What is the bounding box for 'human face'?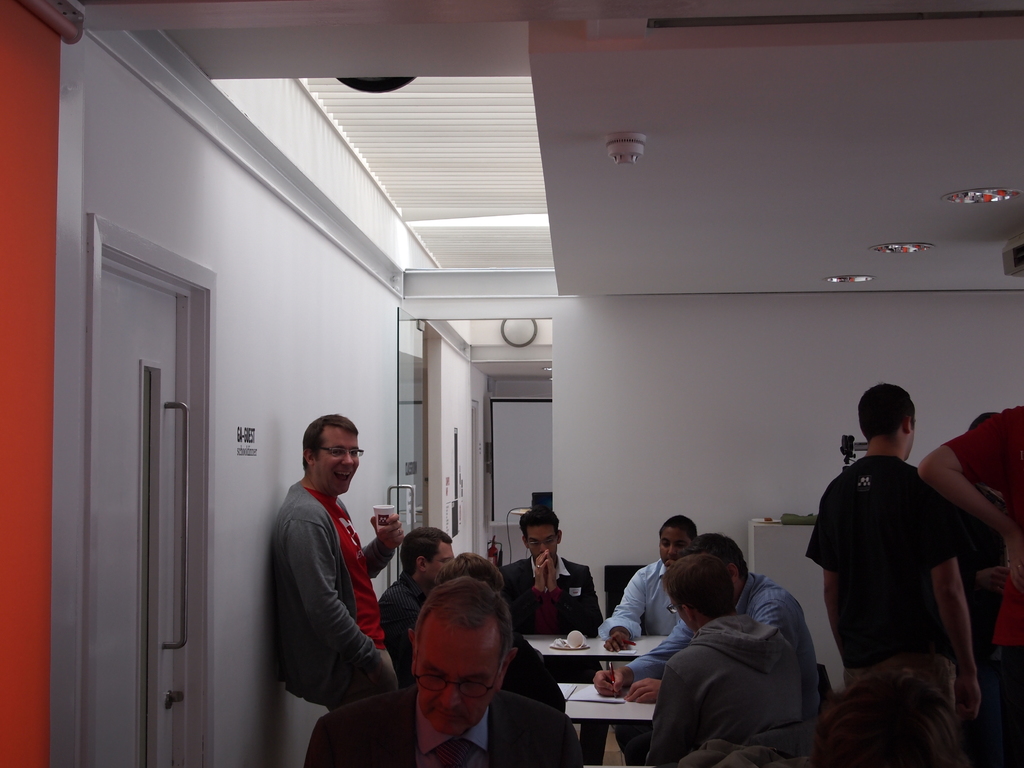
(x1=659, y1=525, x2=689, y2=563).
